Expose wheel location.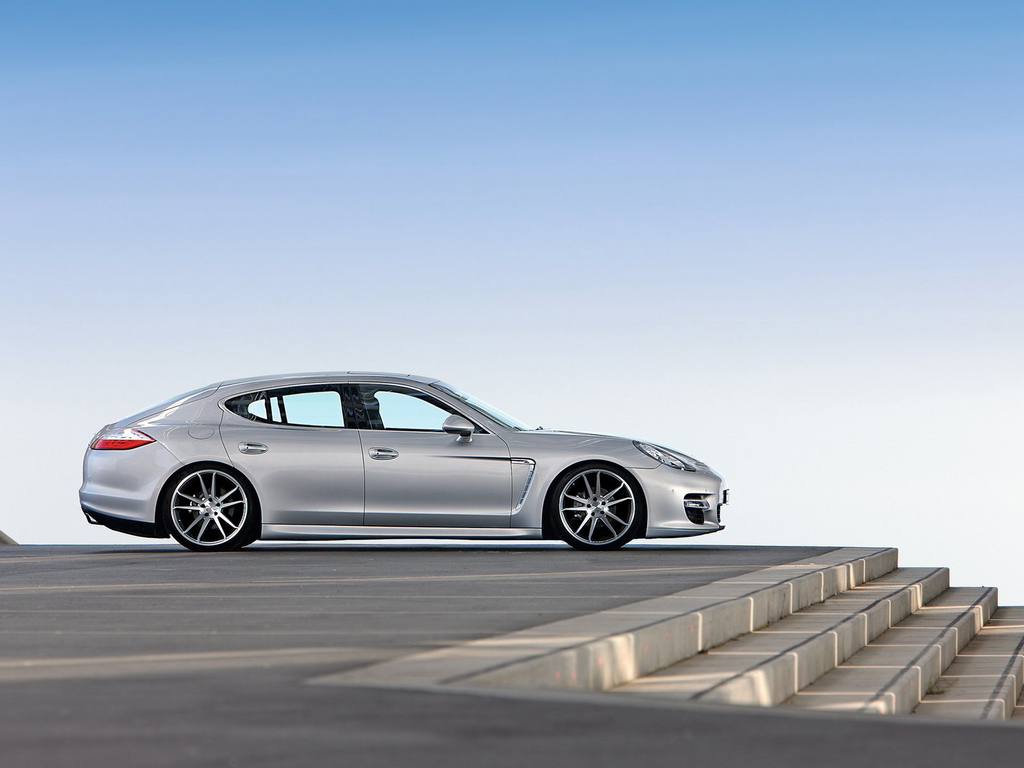
Exposed at locate(556, 467, 643, 552).
